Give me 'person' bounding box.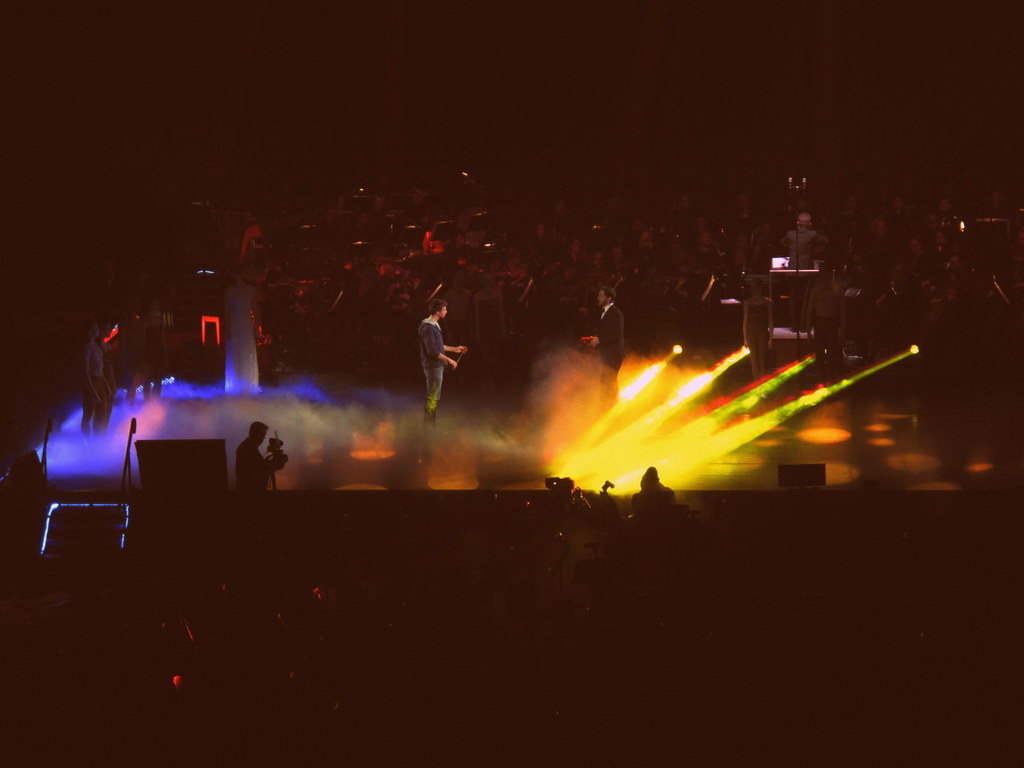
740/275/777/381.
